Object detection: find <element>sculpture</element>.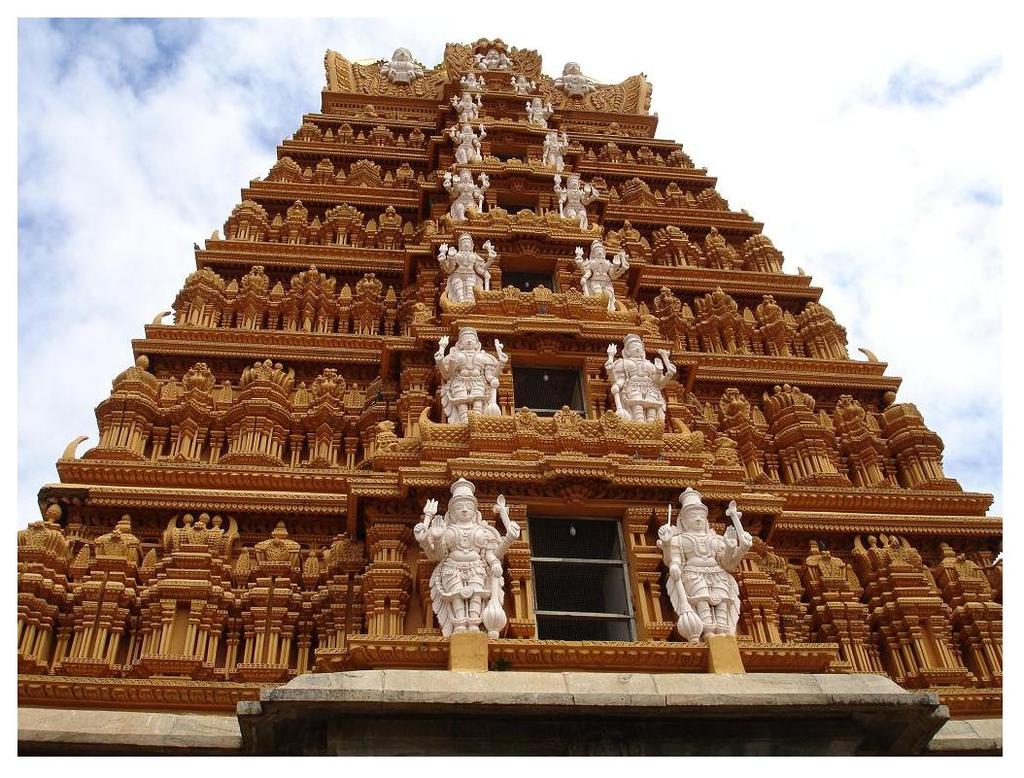
(x1=507, y1=73, x2=538, y2=94).
